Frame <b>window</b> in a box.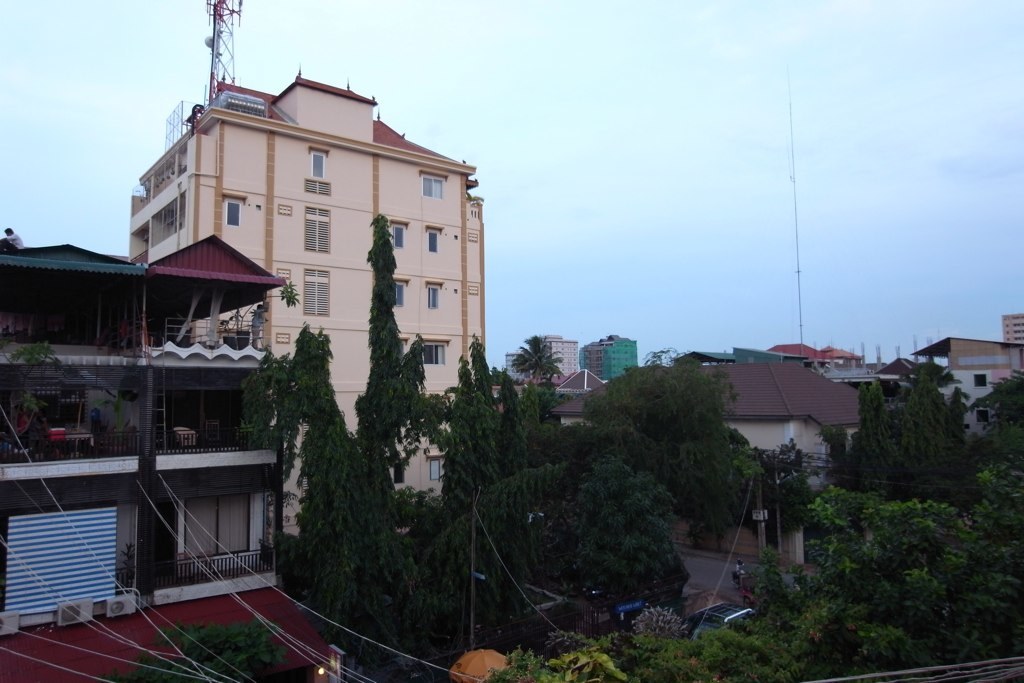
bbox=[308, 152, 327, 181].
